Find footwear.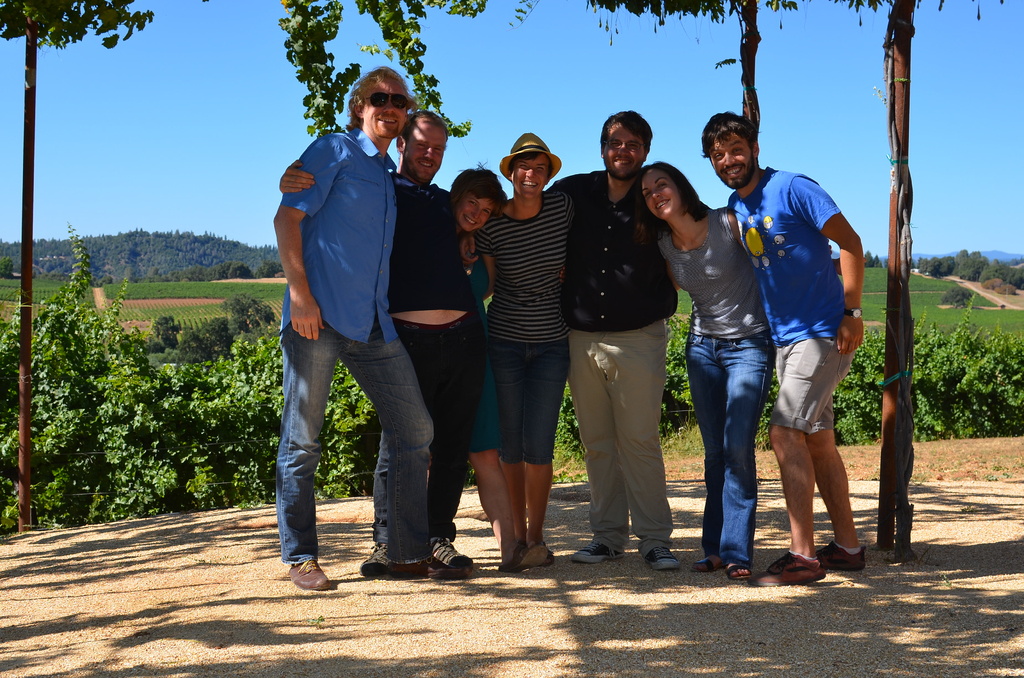
detection(276, 540, 340, 601).
